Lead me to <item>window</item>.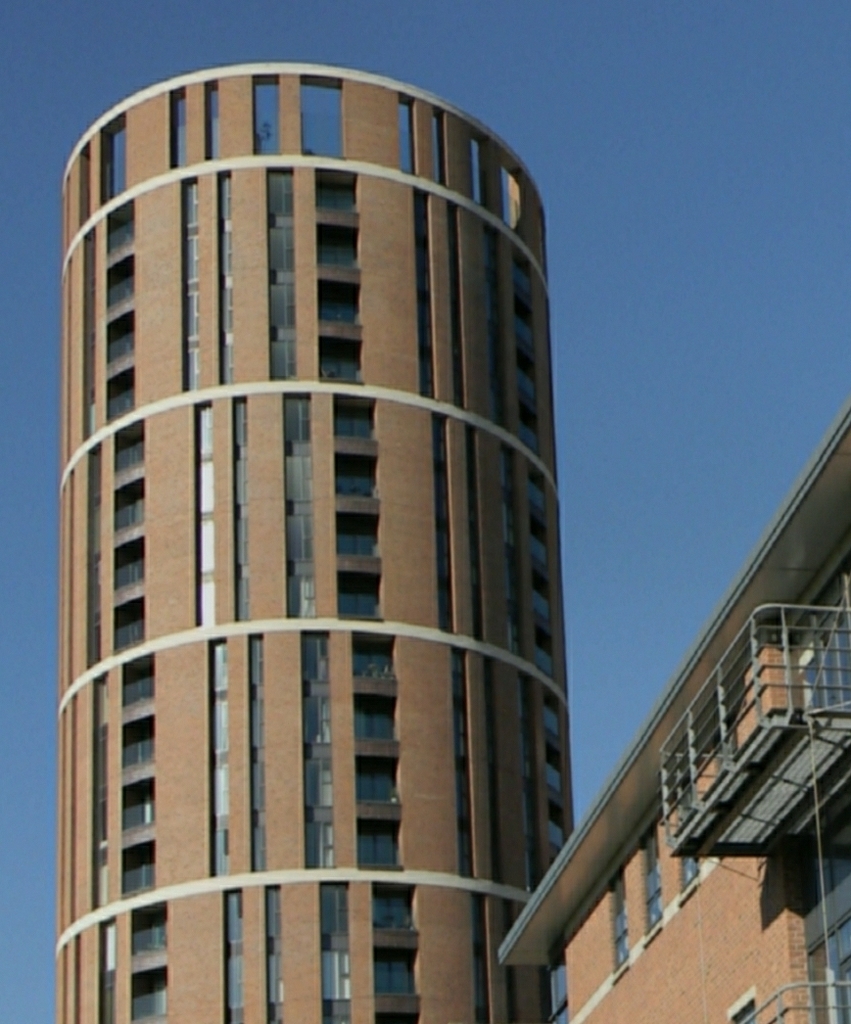
Lead to (737,1011,753,1023).
